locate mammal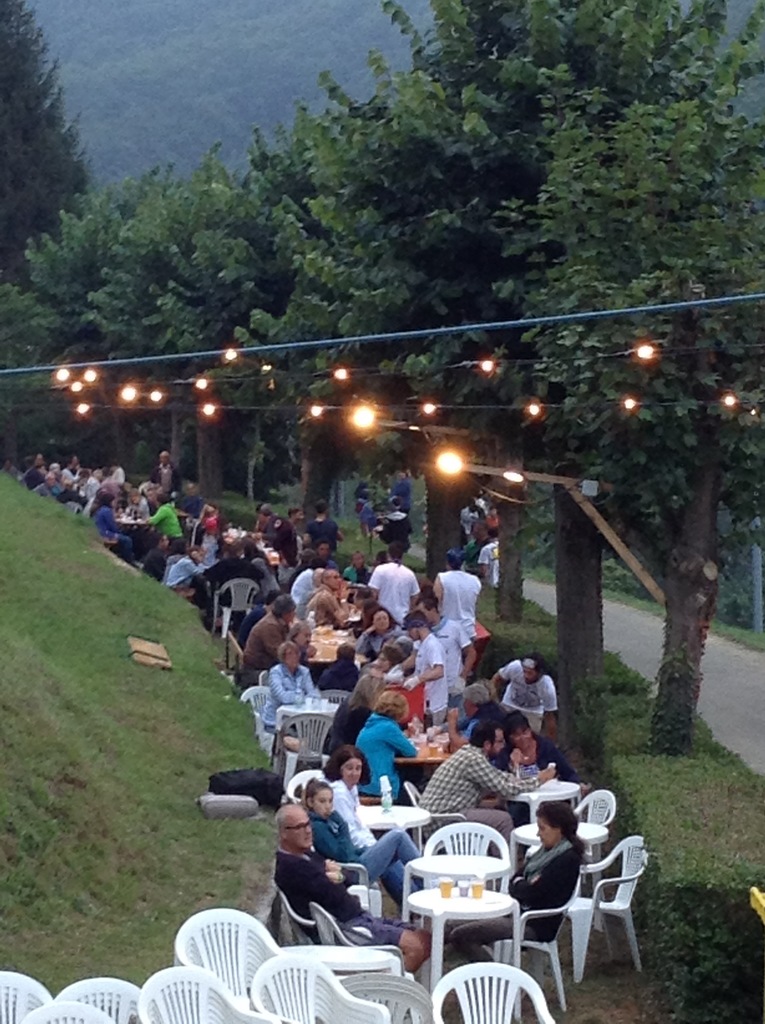
rect(494, 712, 599, 799)
